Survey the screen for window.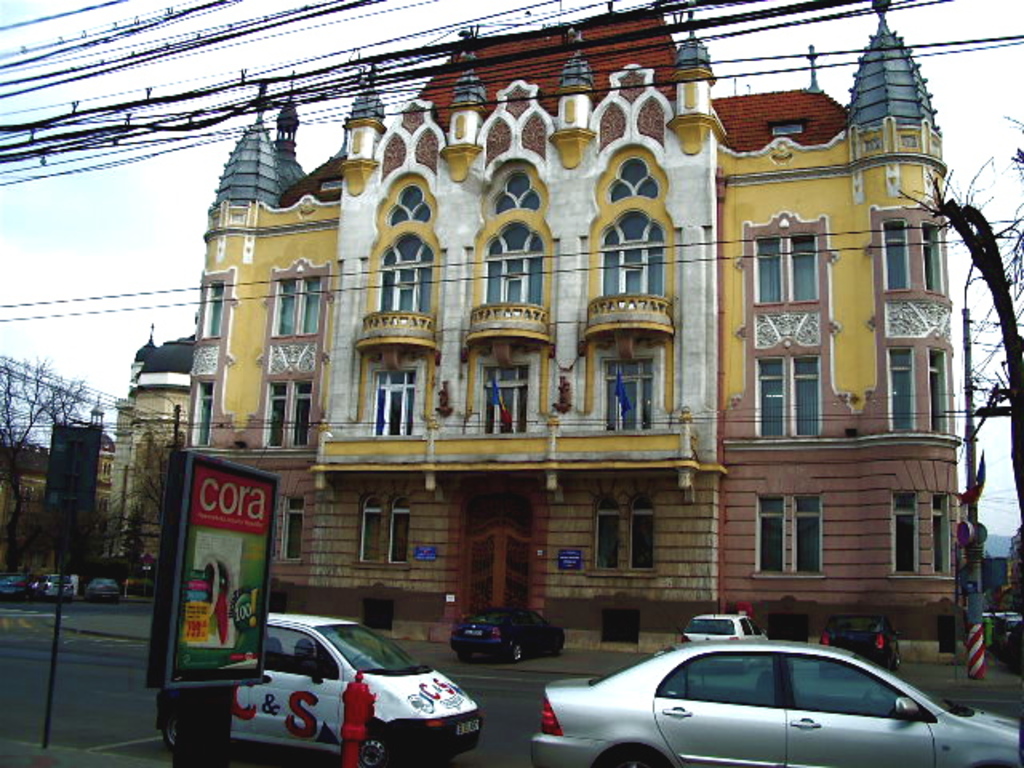
Survey found: left=363, top=498, right=406, bottom=565.
